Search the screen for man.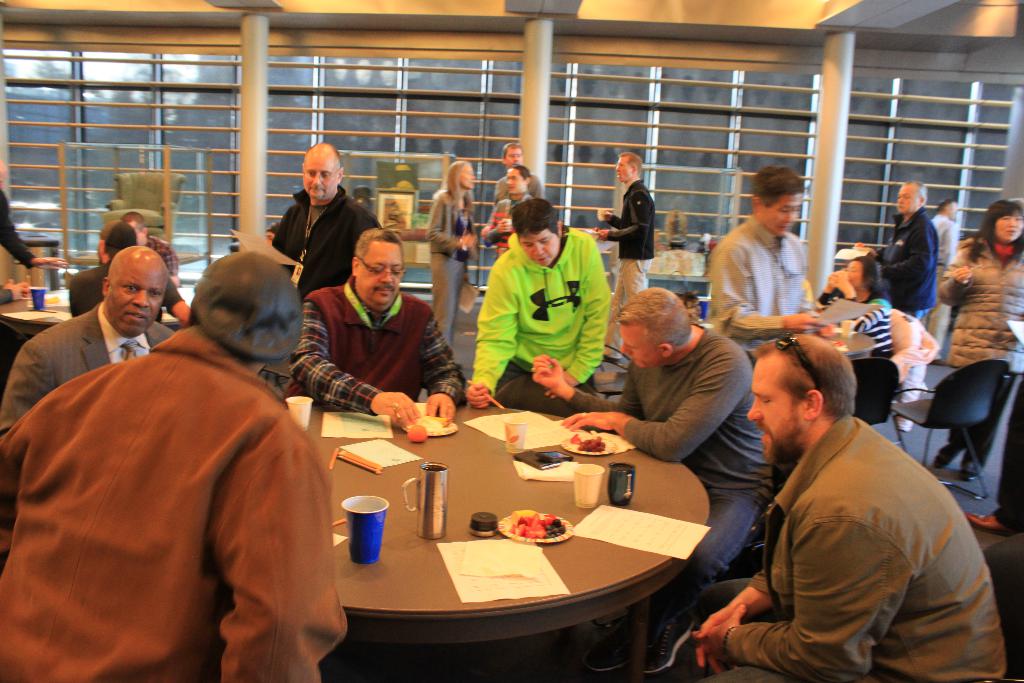
Found at (x1=287, y1=226, x2=467, y2=428).
